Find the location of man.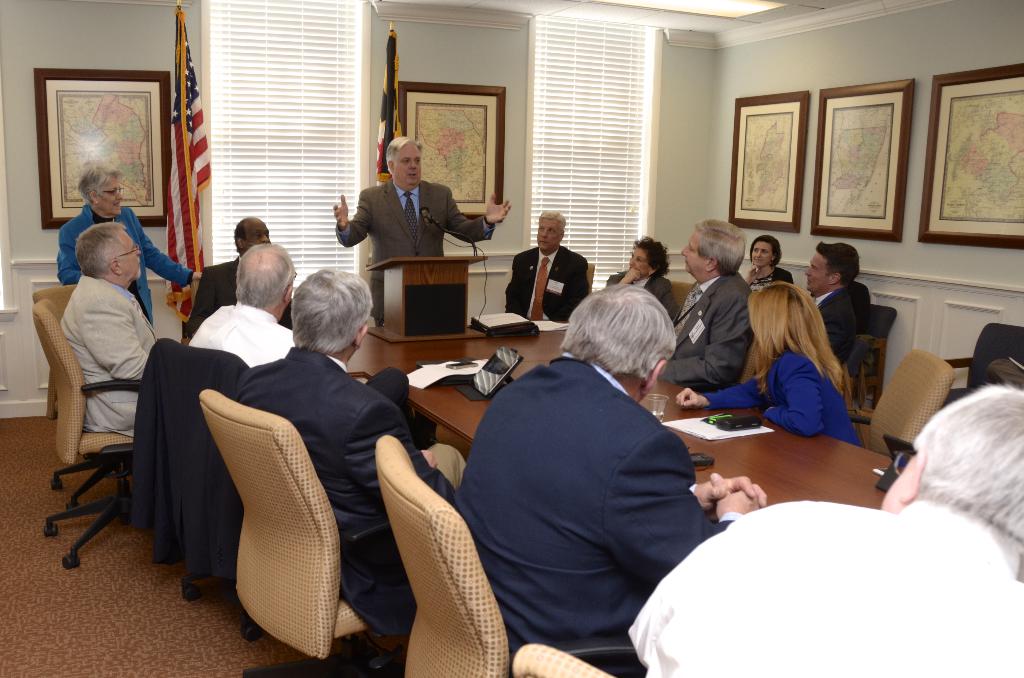
Location: box(59, 223, 157, 434).
